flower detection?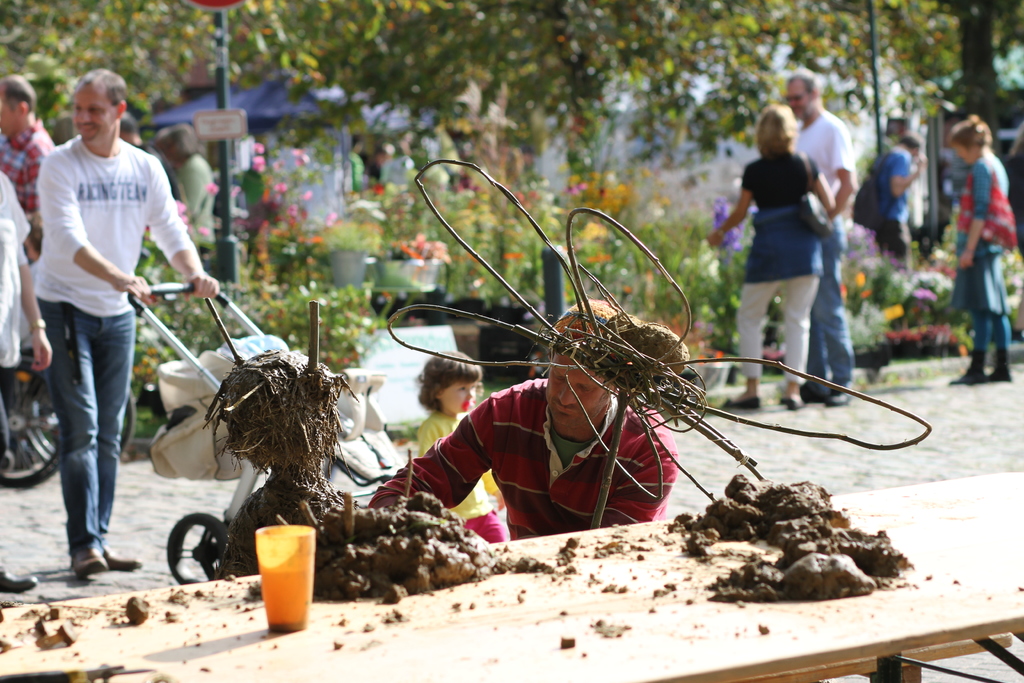
[323, 211, 337, 229]
